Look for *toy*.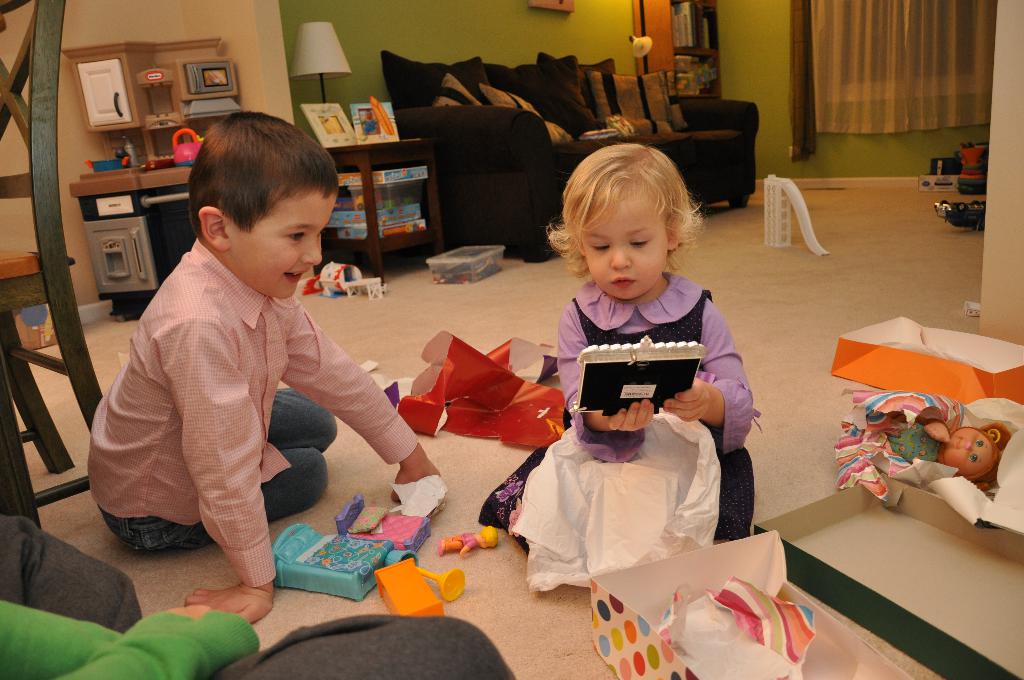
Found: Rect(385, 547, 466, 601).
